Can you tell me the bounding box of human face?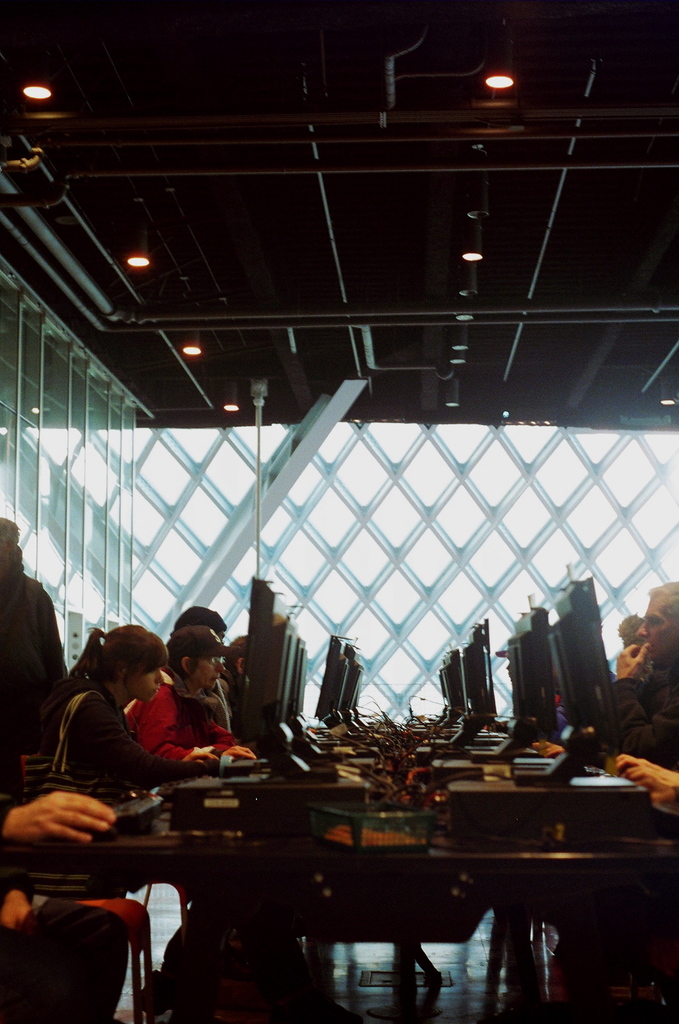
box(194, 648, 227, 694).
